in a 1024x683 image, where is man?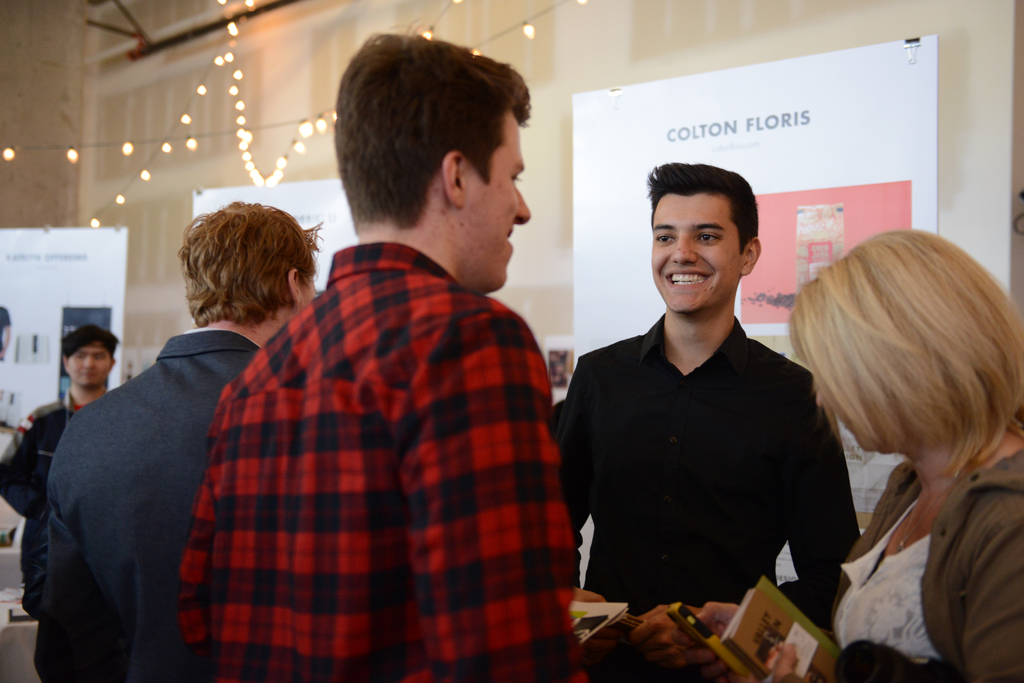
box(0, 321, 124, 625).
